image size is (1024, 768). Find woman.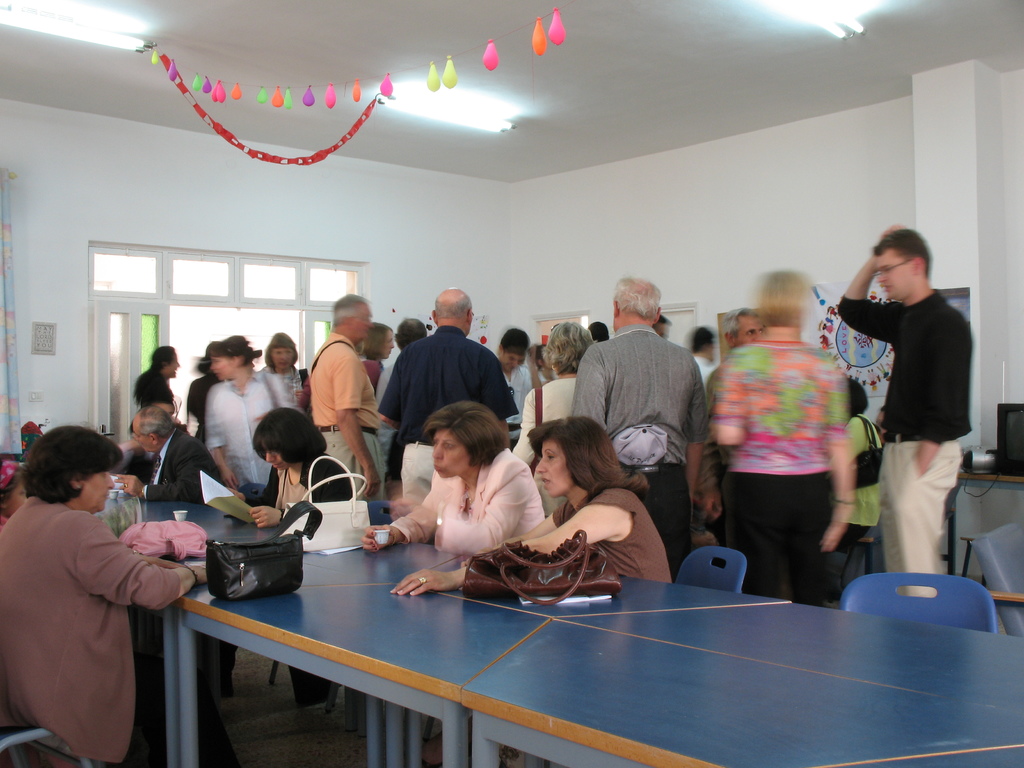
<box>111,373,202,466</box>.
